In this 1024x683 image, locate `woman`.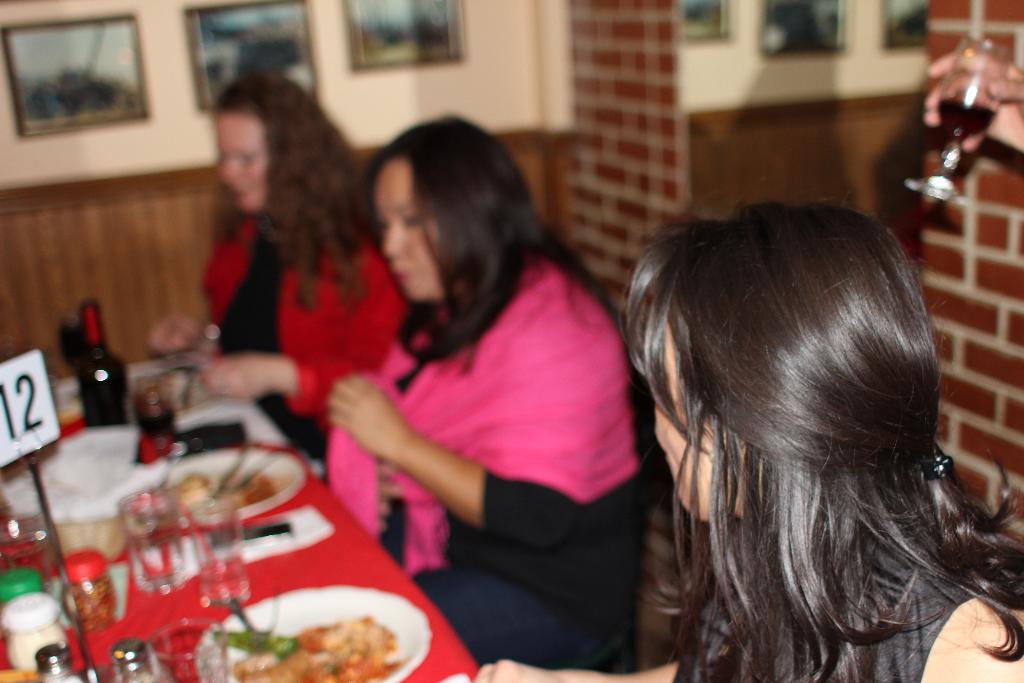
Bounding box: (304, 100, 643, 668).
